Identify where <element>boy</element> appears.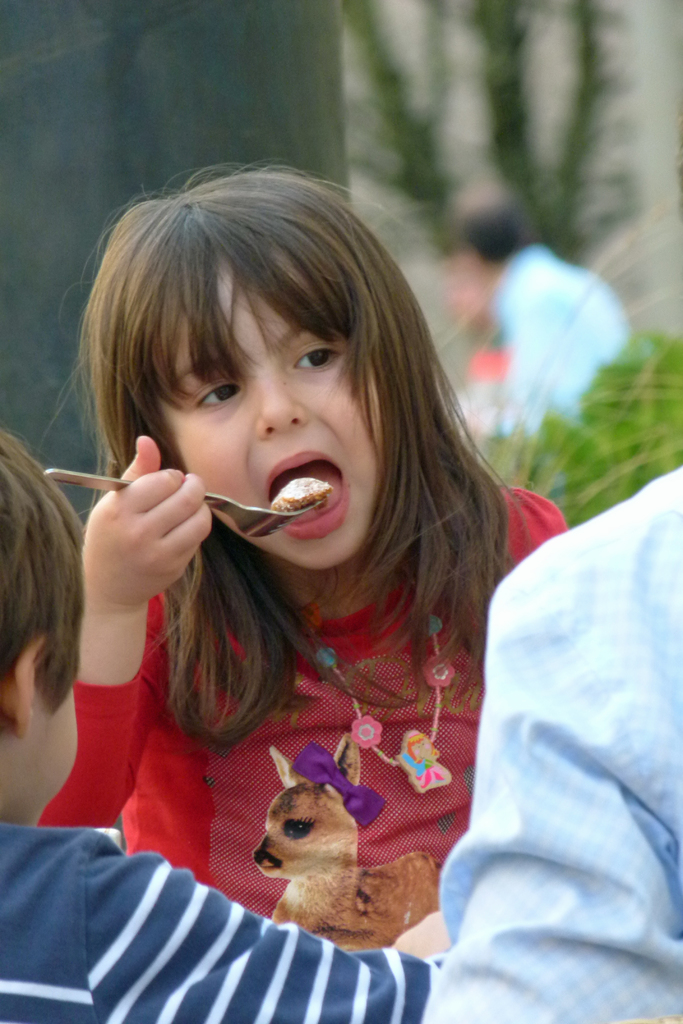
Appears at (x1=0, y1=418, x2=441, y2=1023).
